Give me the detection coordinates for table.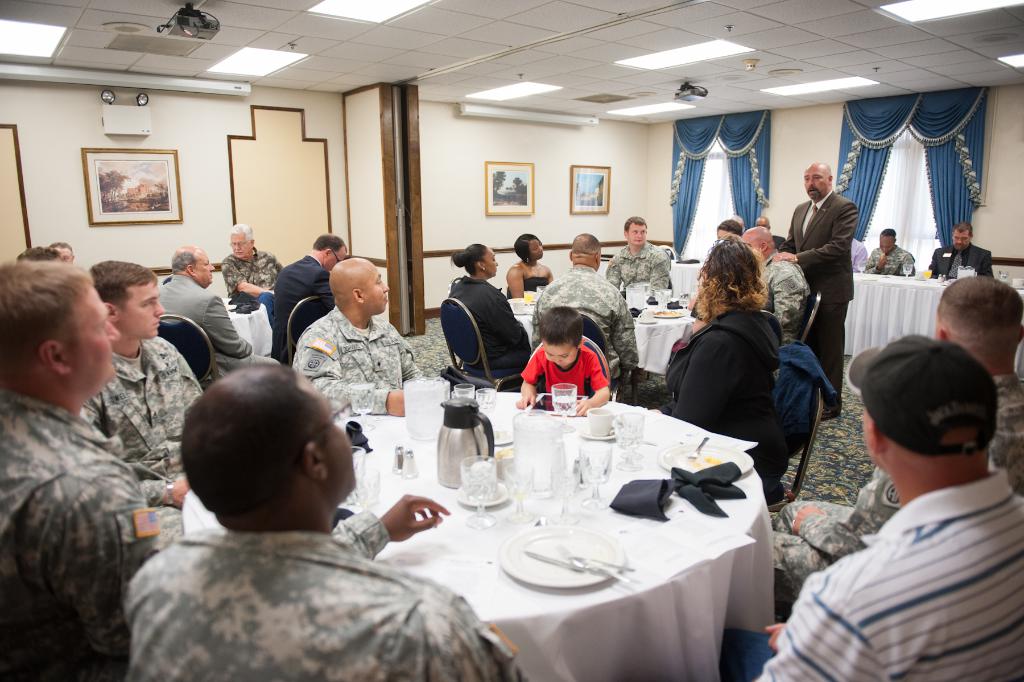
[x1=505, y1=292, x2=694, y2=387].
